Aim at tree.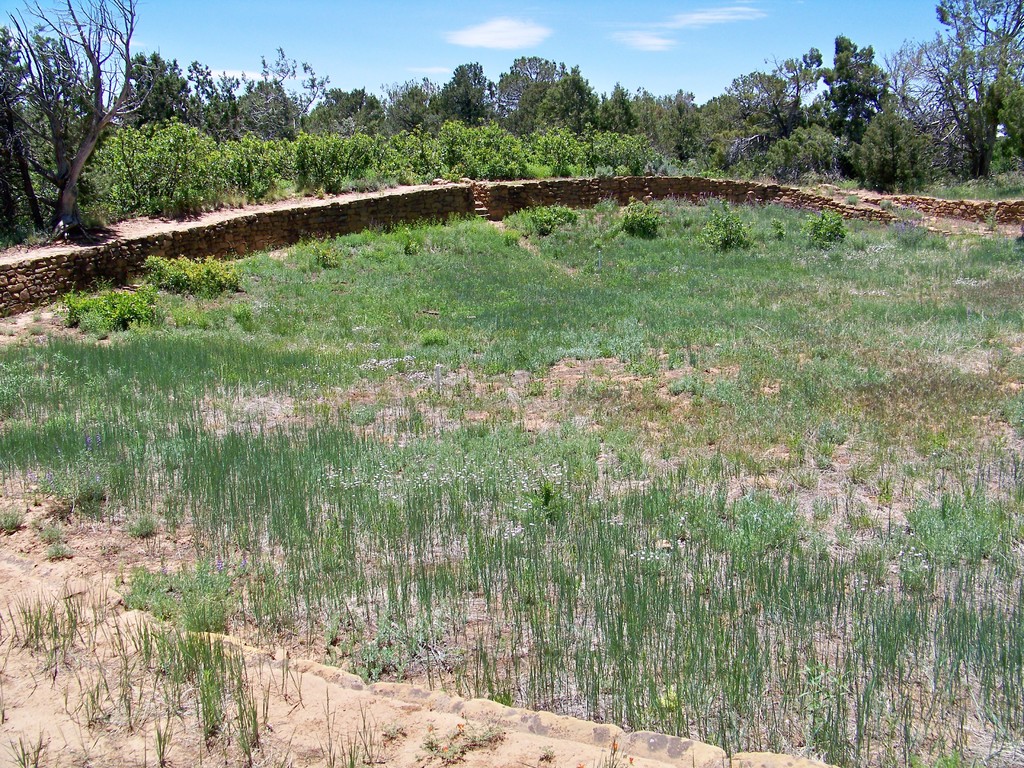
Aimed at 728 52 822 179.
